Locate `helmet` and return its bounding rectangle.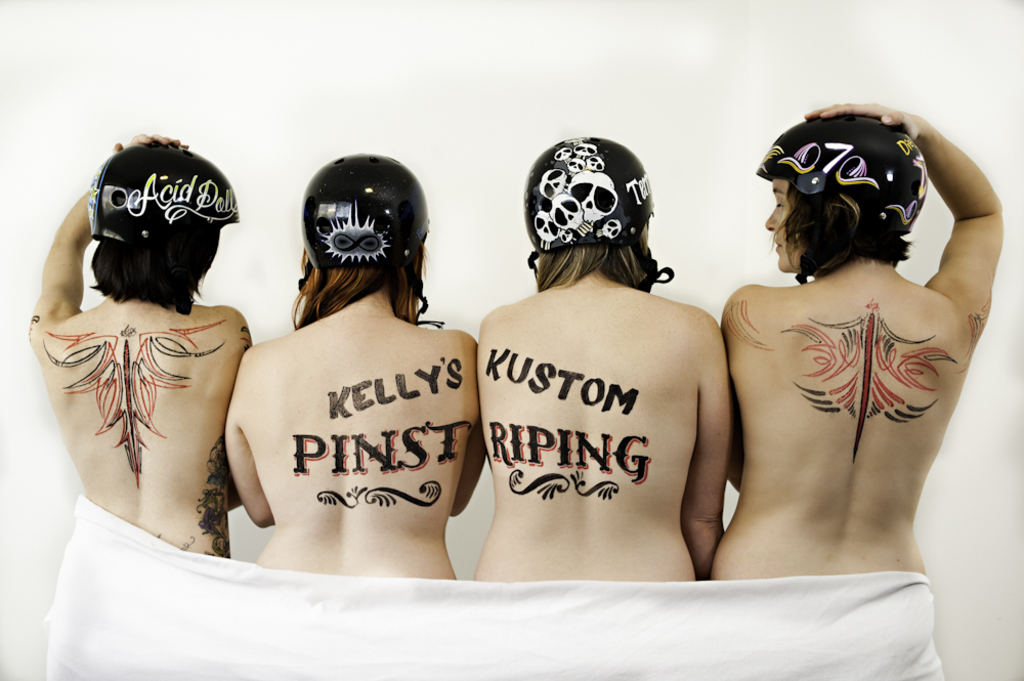
(85,143,239,251).
